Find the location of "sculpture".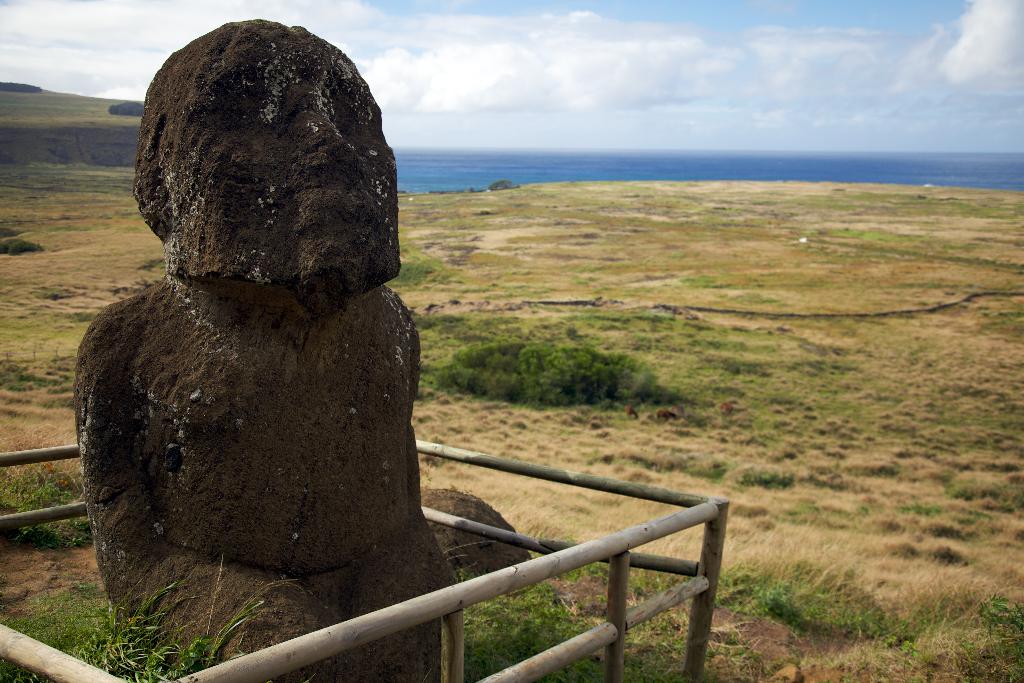
Location: rect(75, 22, 463, 682).
